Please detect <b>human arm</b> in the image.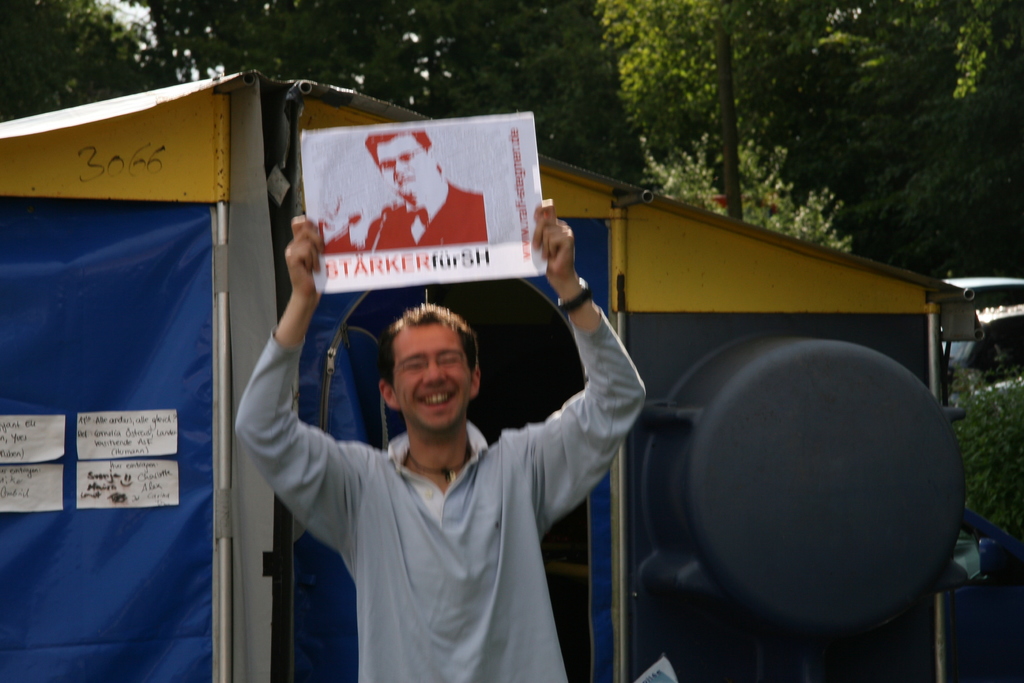
{"x1": 230, "y1": 215, "x2": 378, "y2": 555}.
